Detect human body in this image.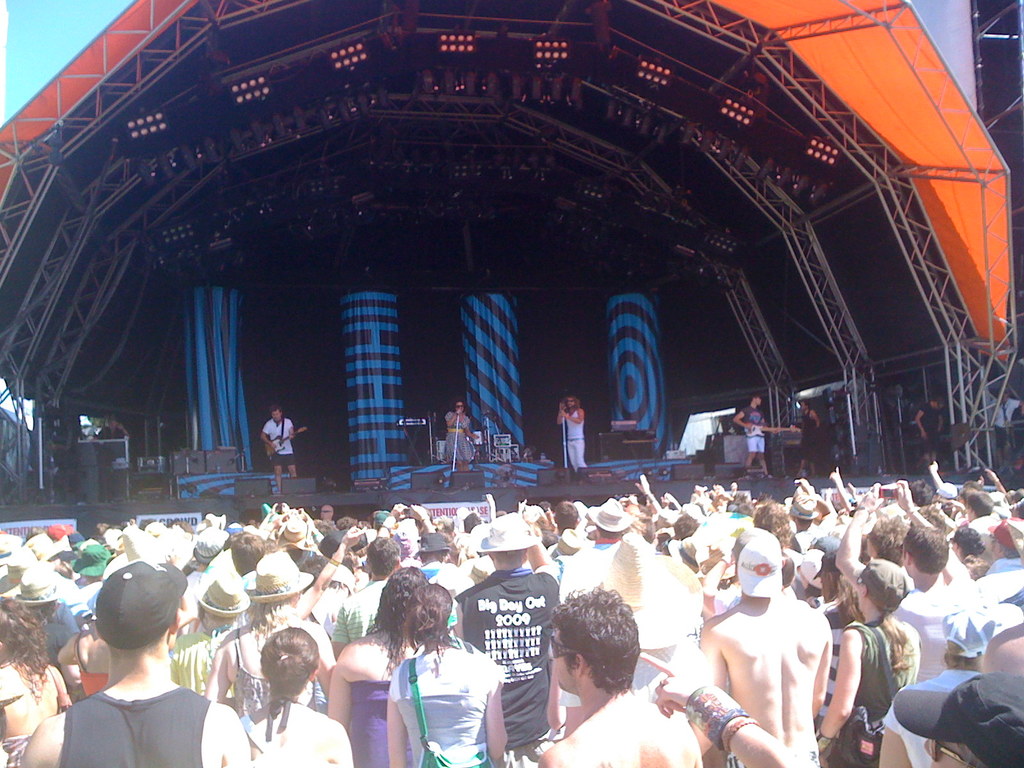
Detection: 202/564/328/718.
